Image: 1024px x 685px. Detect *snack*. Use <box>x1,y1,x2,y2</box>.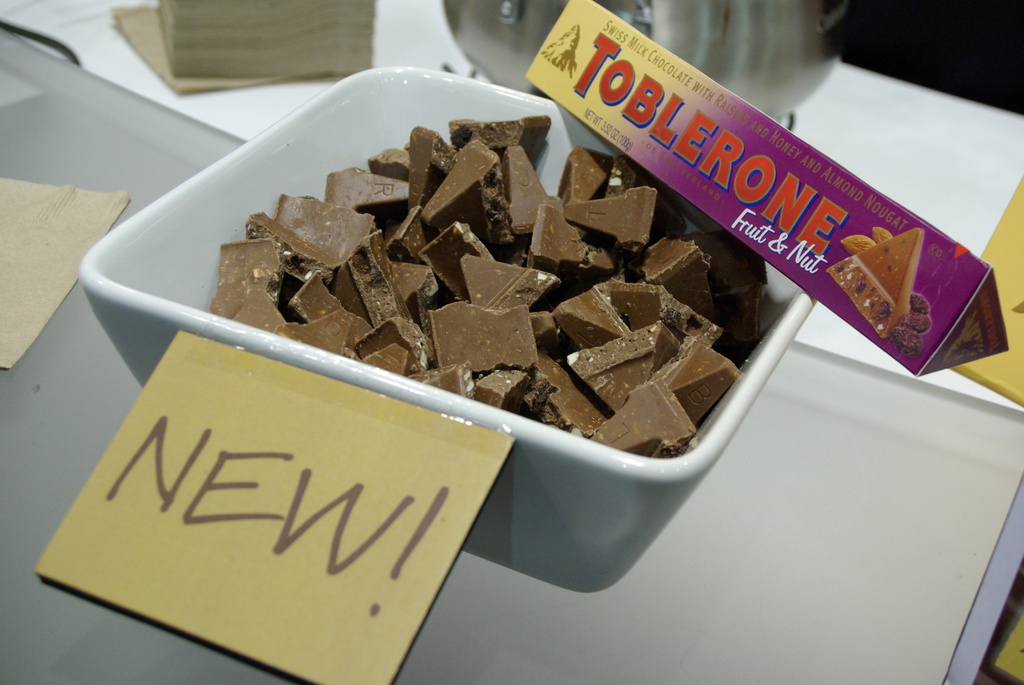
<box>188,154,830,447</box>.
